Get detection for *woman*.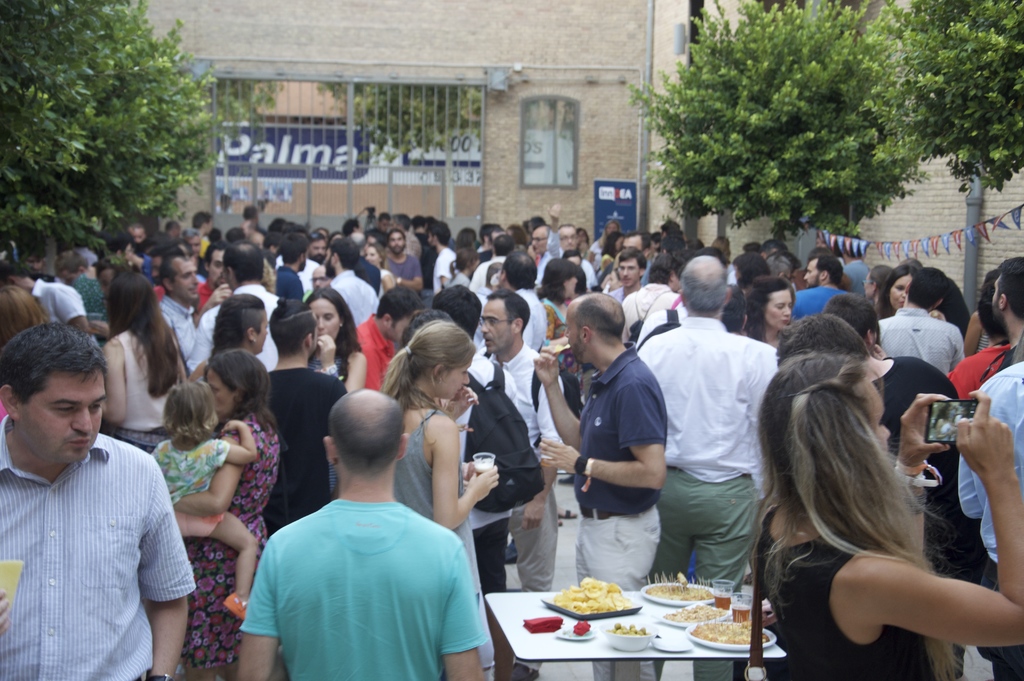
Detection: <box>541,257,586,379</box>.
